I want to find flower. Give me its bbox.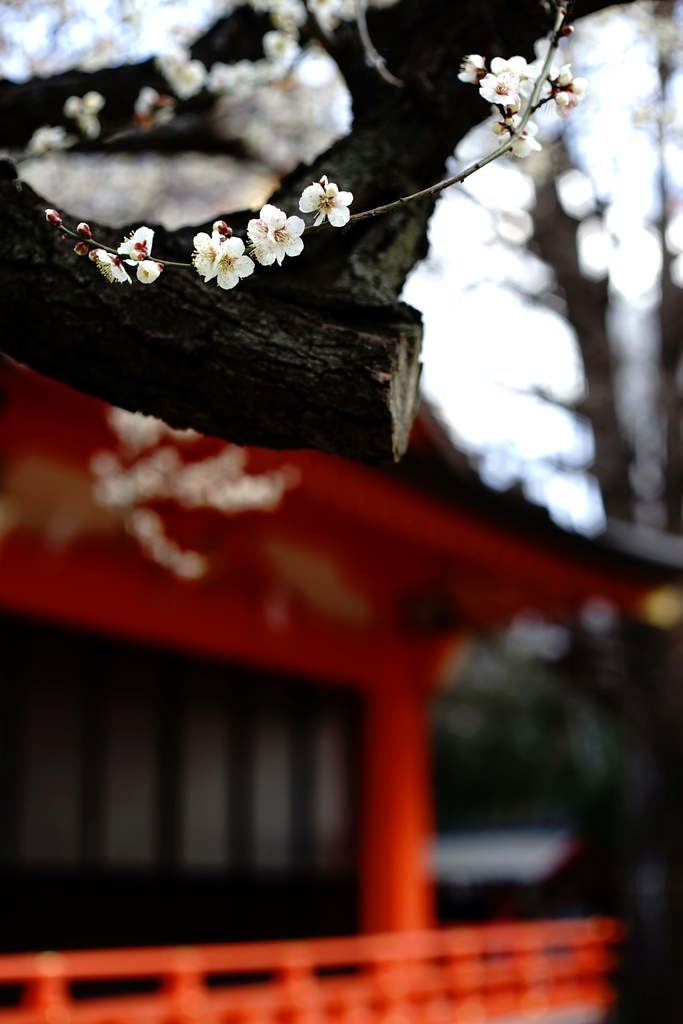
crop(76, 244, 93, 260).
